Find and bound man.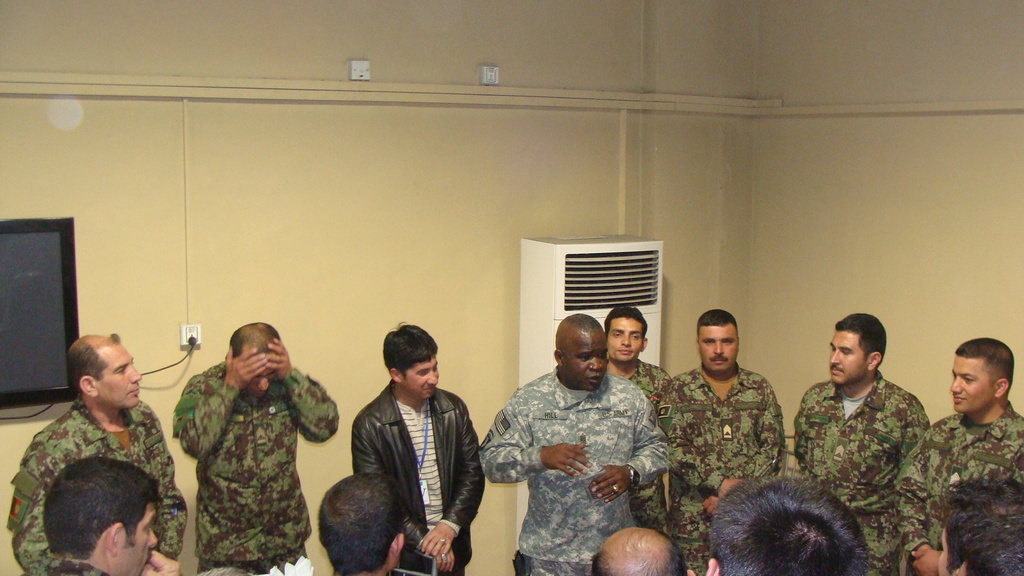
Bound: <bbox>36, 456, 181, 575</bbox>.
